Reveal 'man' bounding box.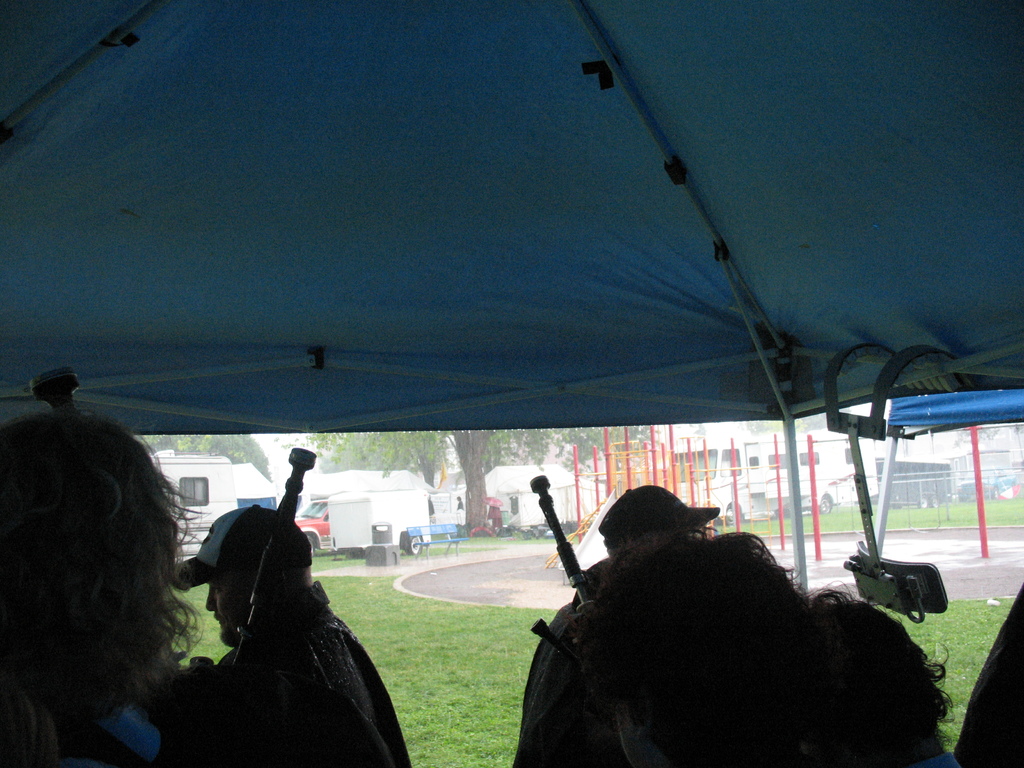
Revealed: bbox=[170, 503, 413, 767].
